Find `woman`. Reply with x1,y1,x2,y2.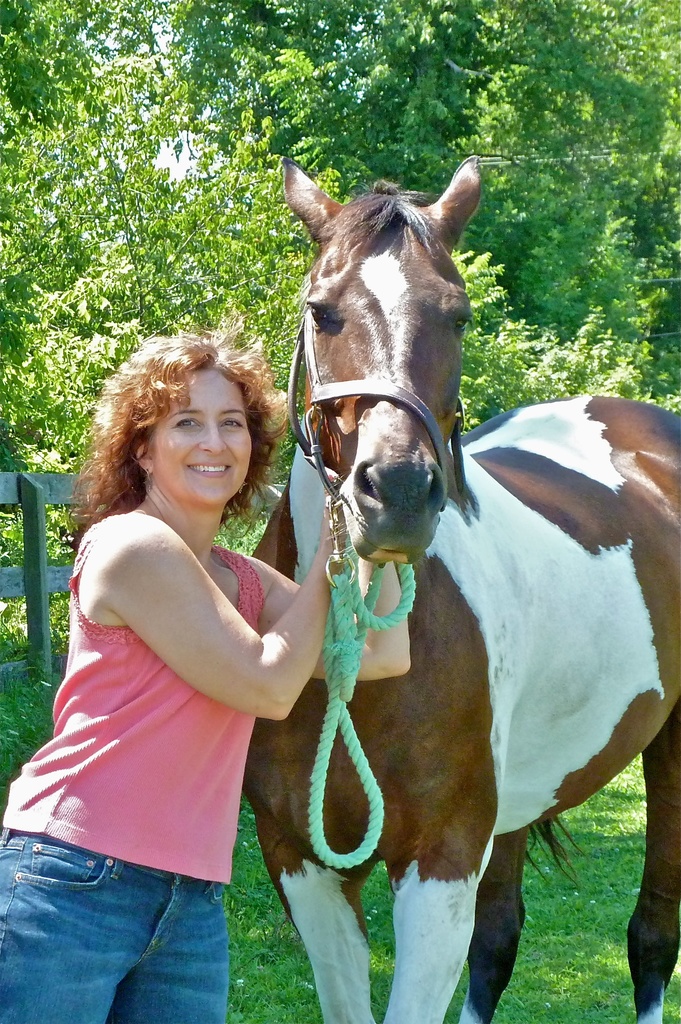
33,326,332,990.
